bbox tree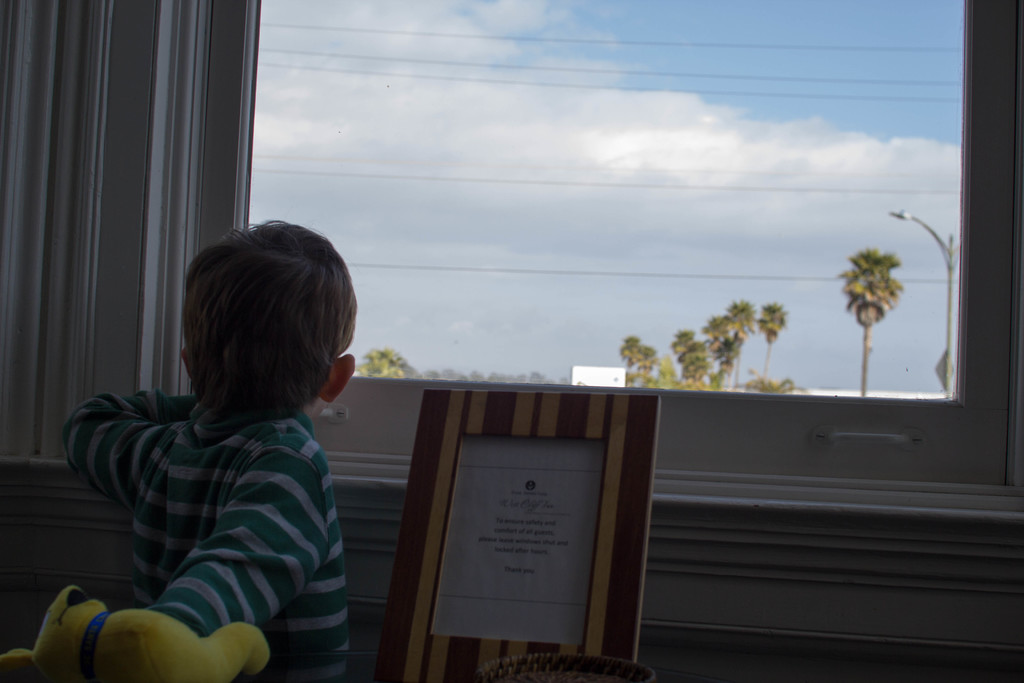
x1=720, y1=295, x2=755, y2=395
